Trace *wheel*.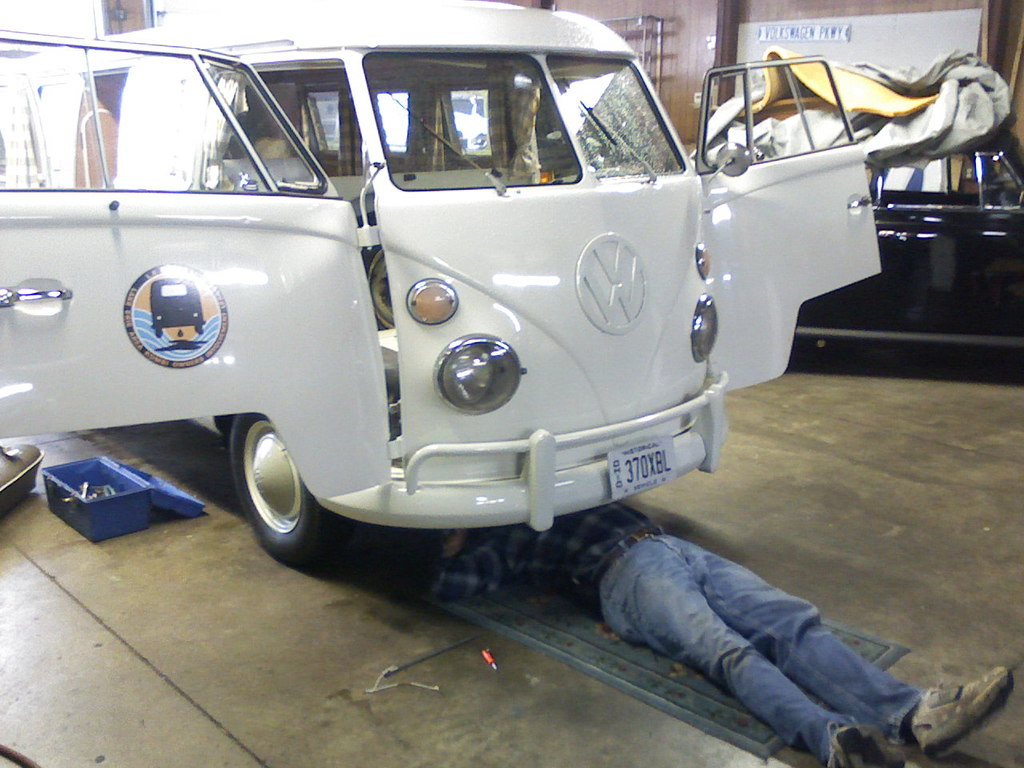
Traced to [227, 402, 351, 560].
